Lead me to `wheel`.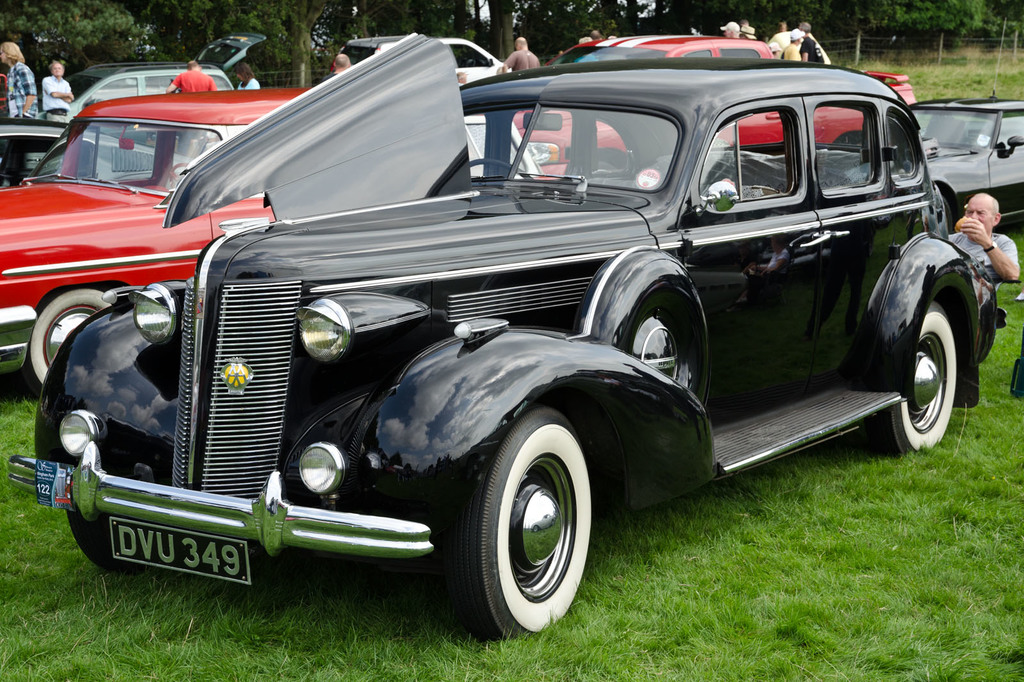
Lead to 170:163:191:187.
